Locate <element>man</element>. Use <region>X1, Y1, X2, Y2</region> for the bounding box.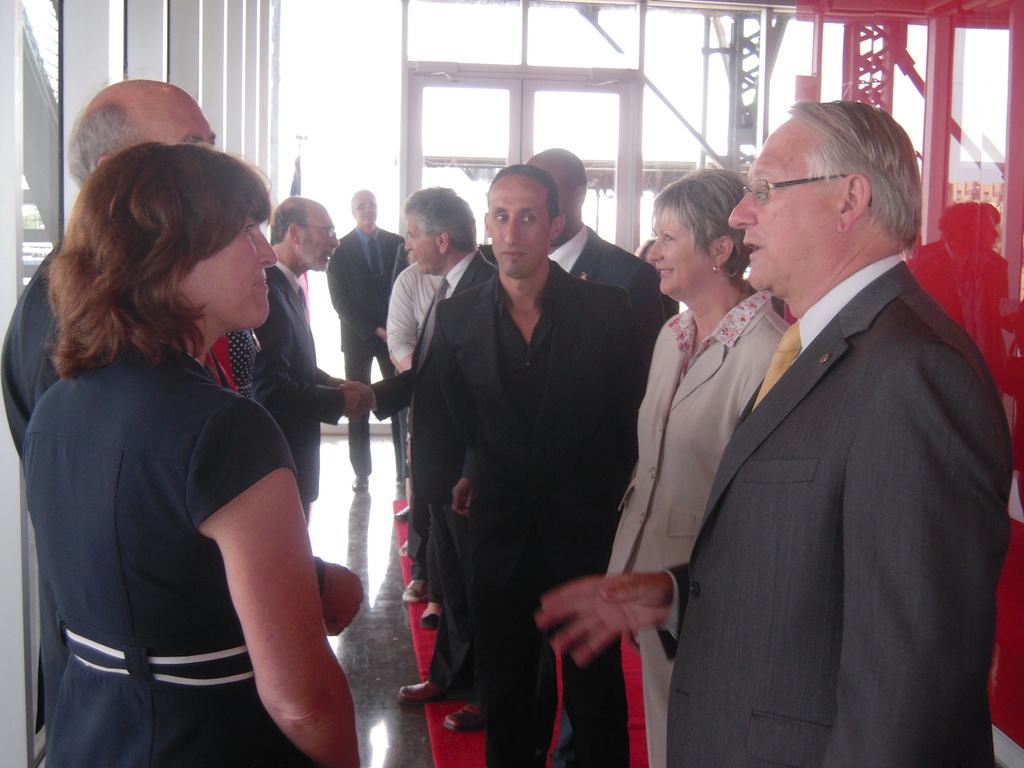
<region>253, 194, 370, 534</region>.
